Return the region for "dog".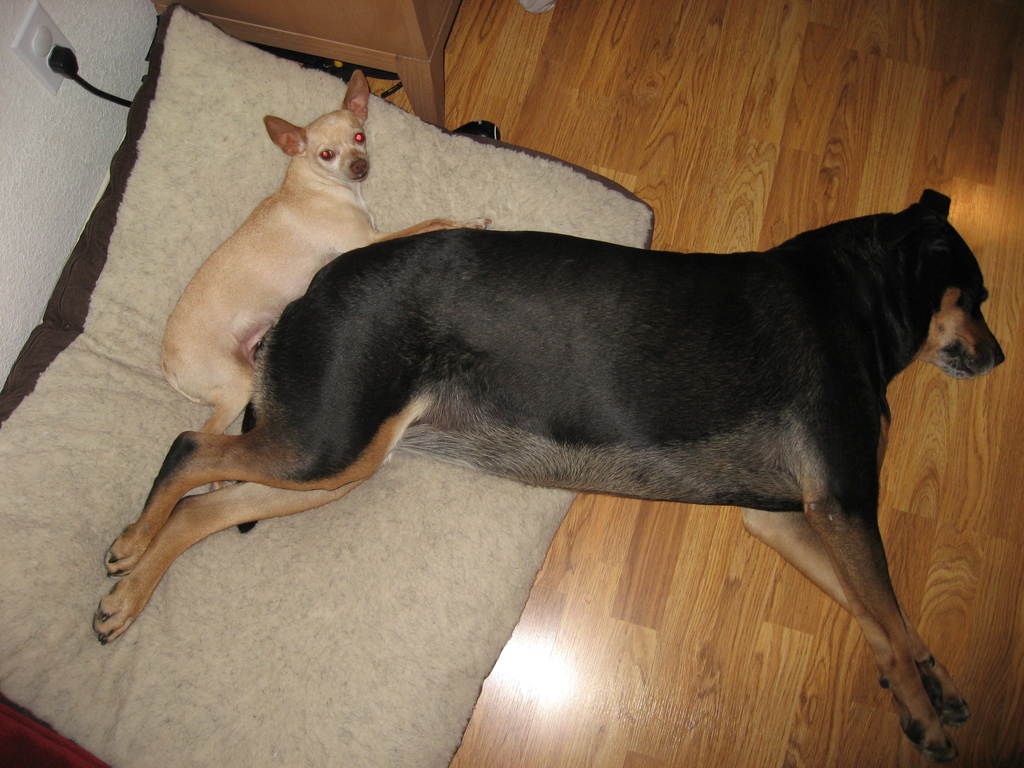
[left=93, top=188, right=1006, bottom=760].
